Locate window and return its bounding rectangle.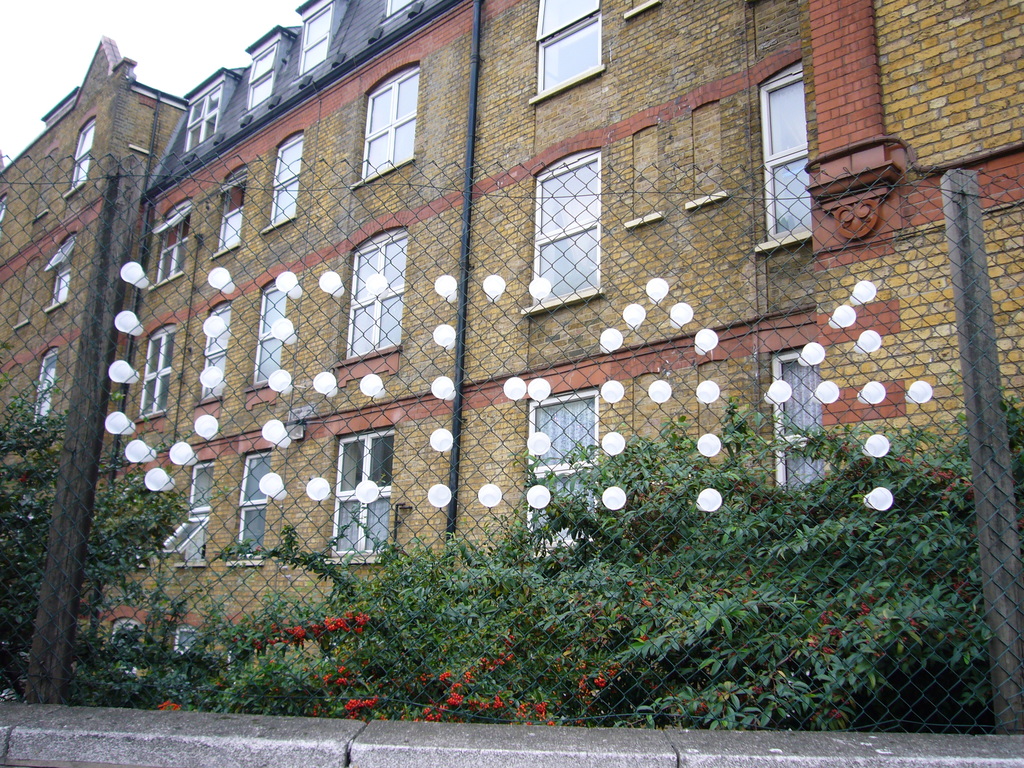
detection(189, 82, 227, 150).
